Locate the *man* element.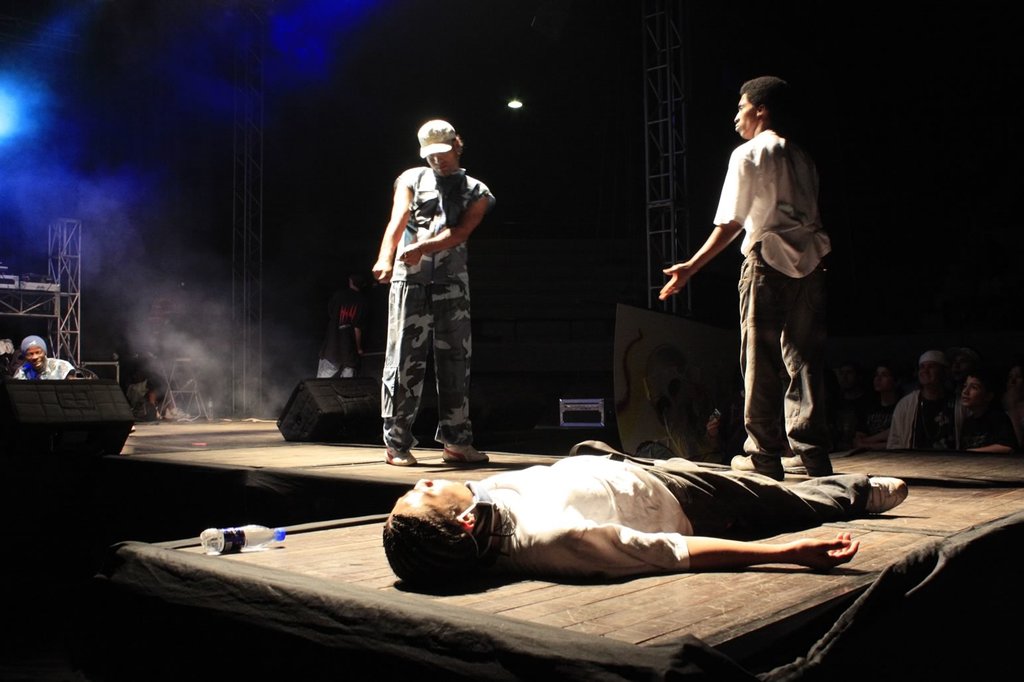
Element bbox: <region>367, 117, 492, 466</region>.
